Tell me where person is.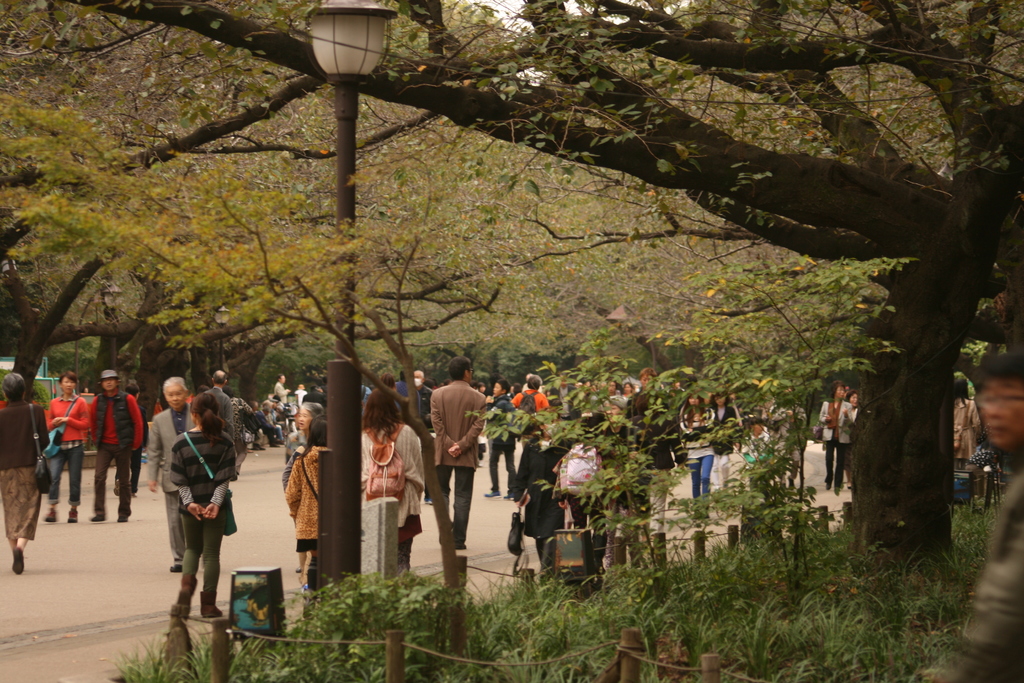
person is at Rect(489, 381, 513, 500).
